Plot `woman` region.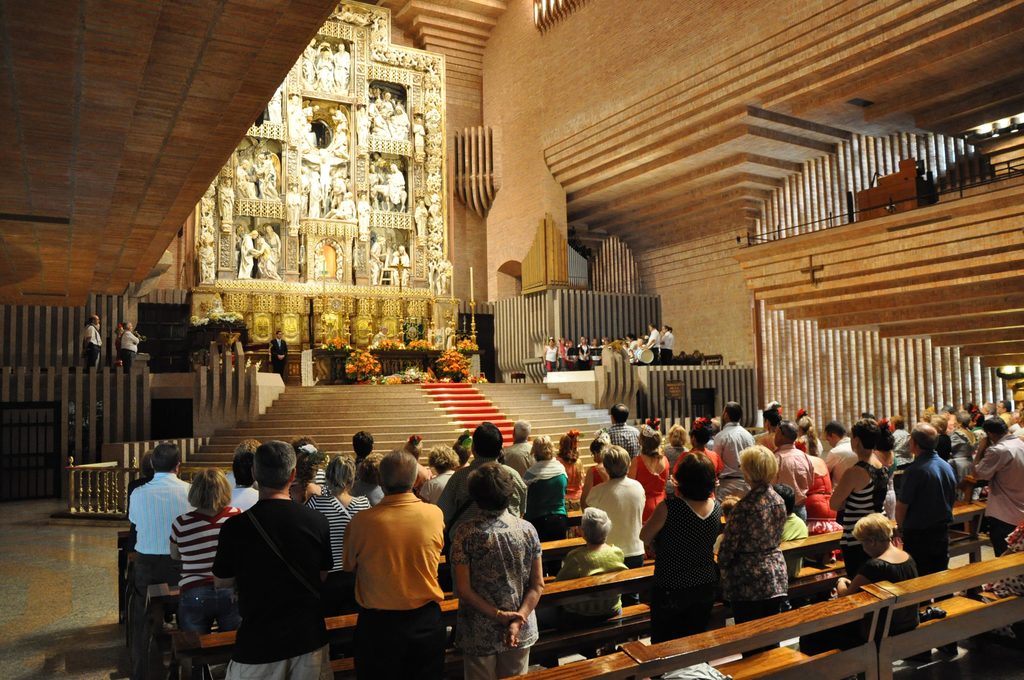
Plotted at (304, 450, 377, 597).
